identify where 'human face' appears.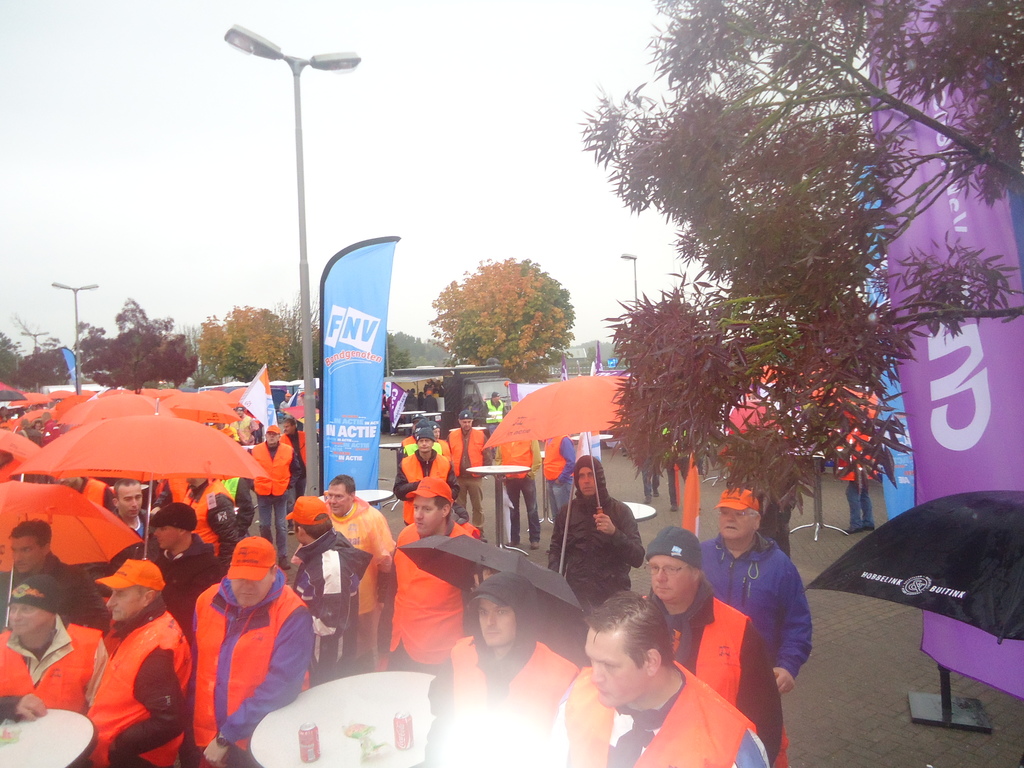
Appears at locate(4, 602, 41, 637).
